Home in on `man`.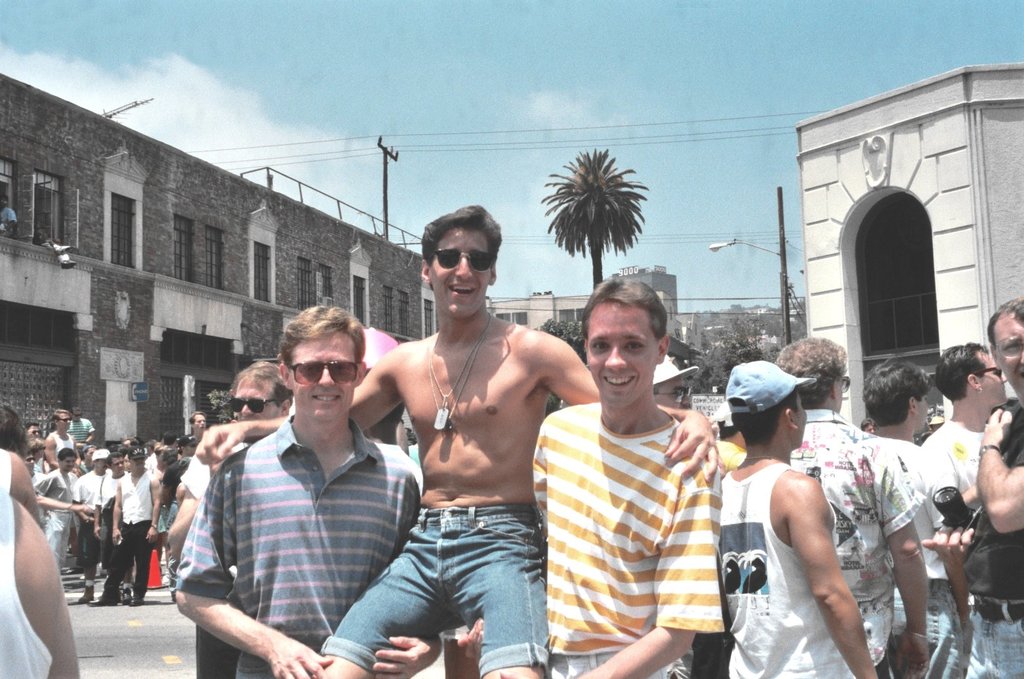
Homed in at [711, 354, 877, 678].
